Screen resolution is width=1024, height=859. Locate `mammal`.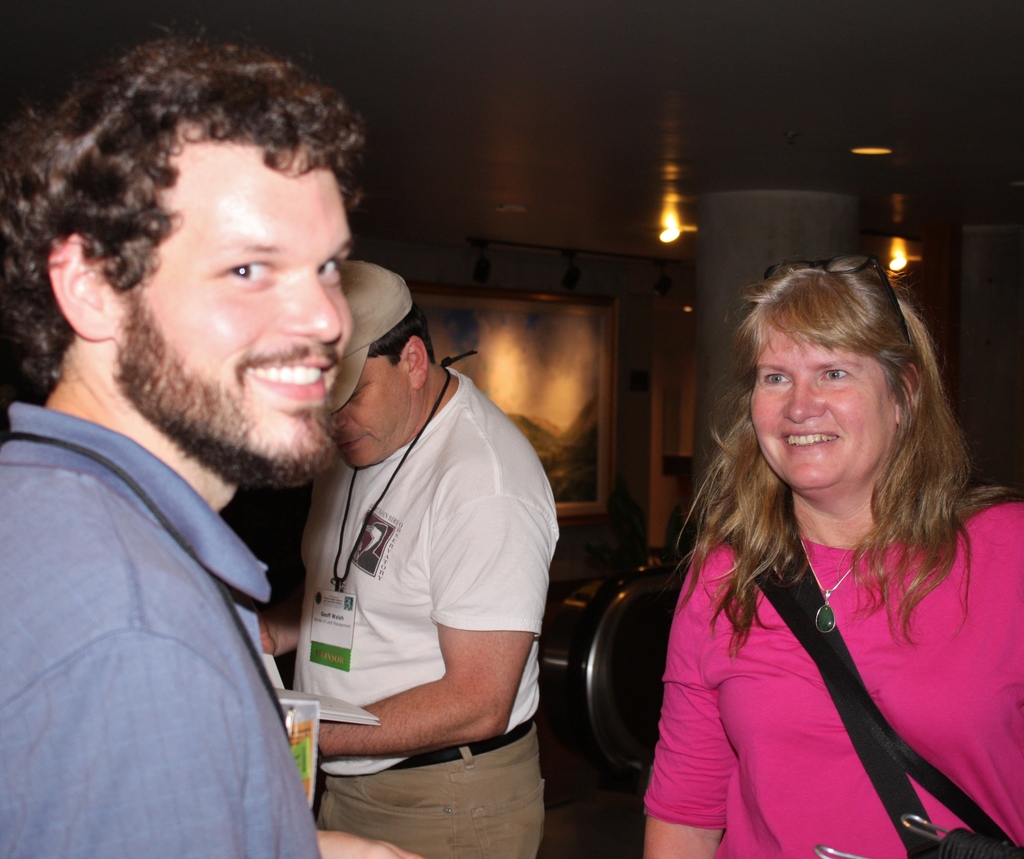
l=647, t=245, r=1023, b=858.
